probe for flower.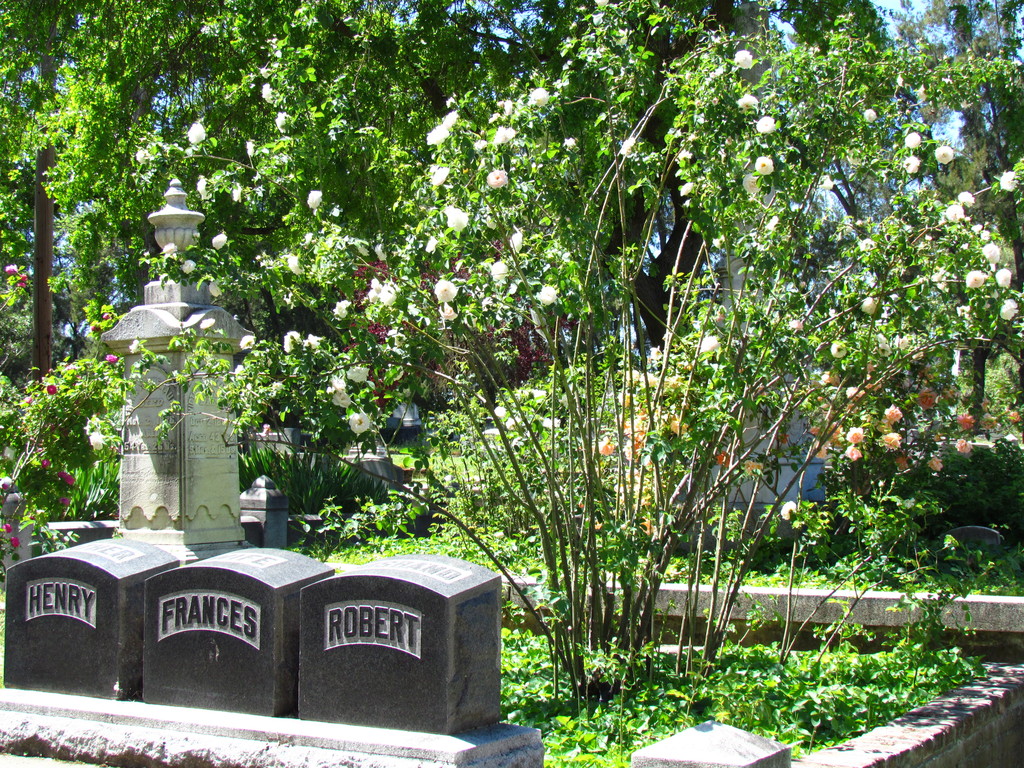
Probe result: [211, 230, 230, 249].
